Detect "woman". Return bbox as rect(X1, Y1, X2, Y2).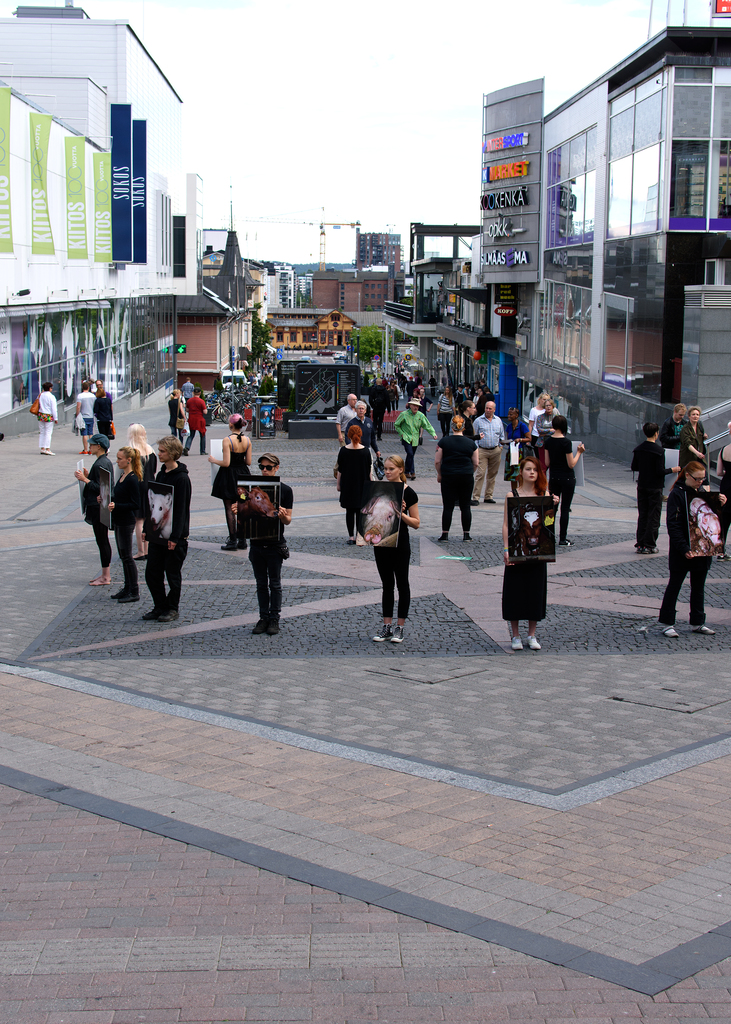
rect(125, 422, 157, 562).
